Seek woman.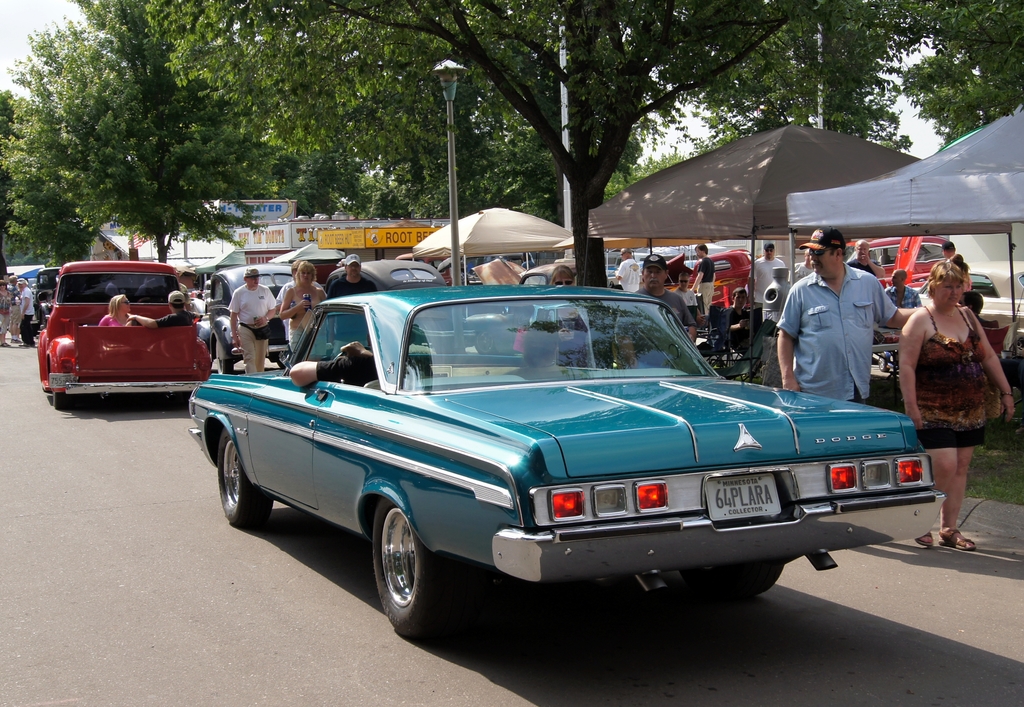
pyautogui.locateOnScreen(897, 251, 1009, 527).
